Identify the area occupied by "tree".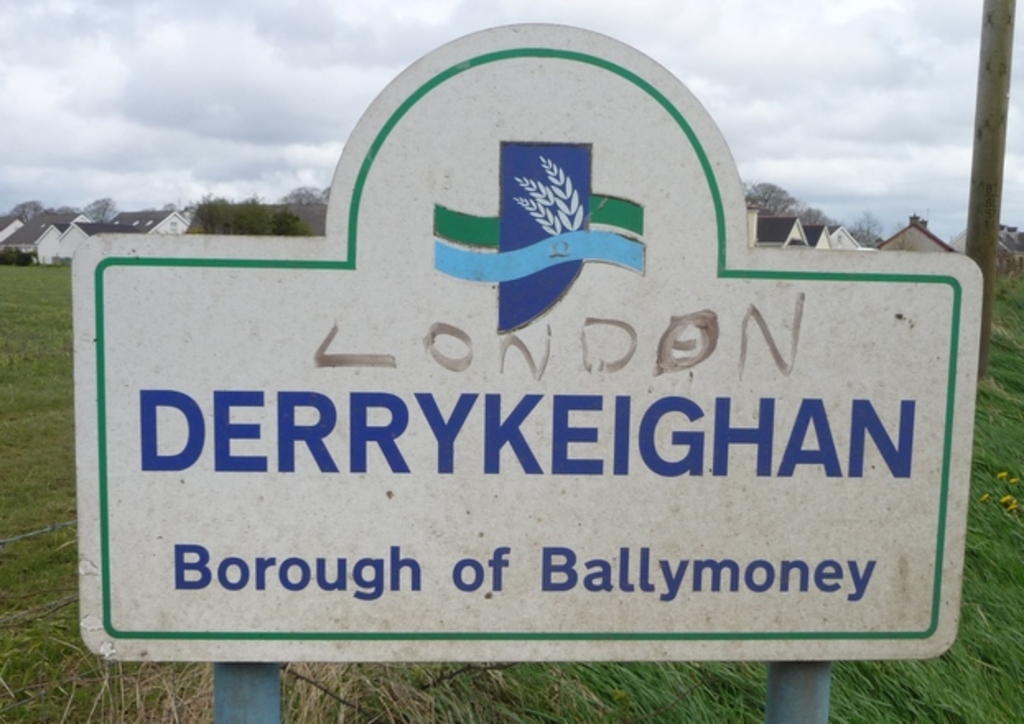
Area: (742, 179, 831, 234).
